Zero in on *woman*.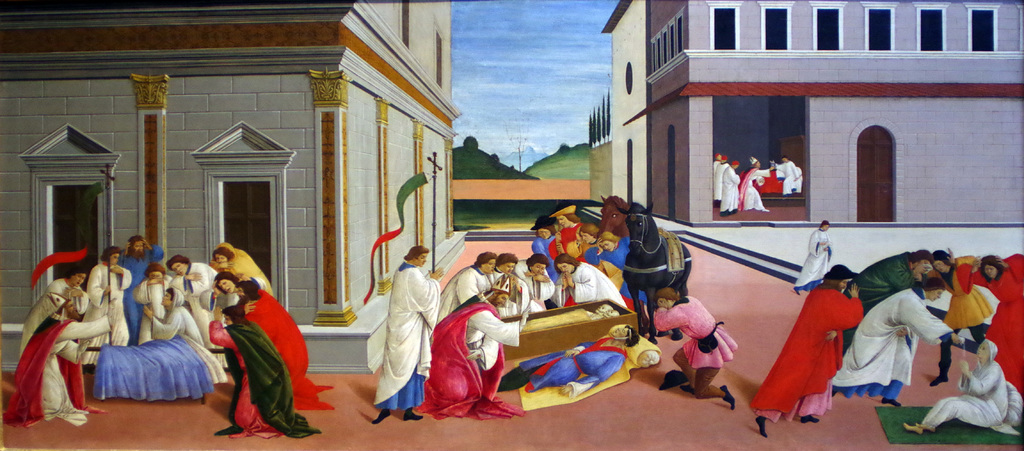
Zeroed in: left=961, top=249, right=1023, bottom=406.
